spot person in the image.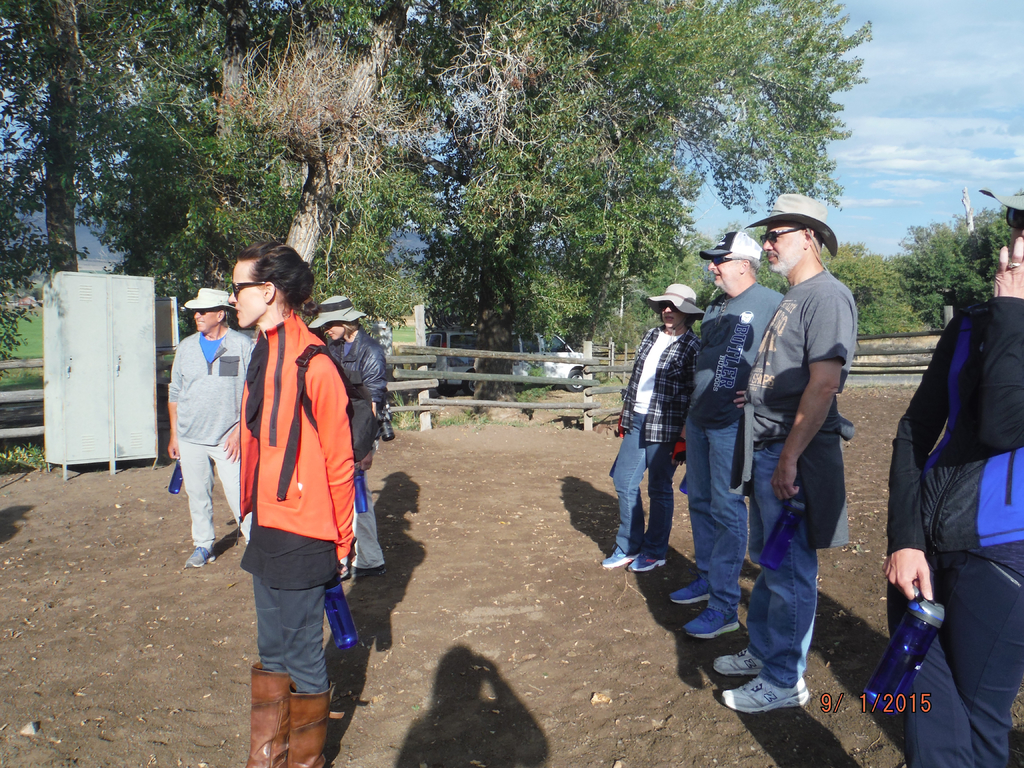
person found at left=215, top=212, right=381, bottom=740.
